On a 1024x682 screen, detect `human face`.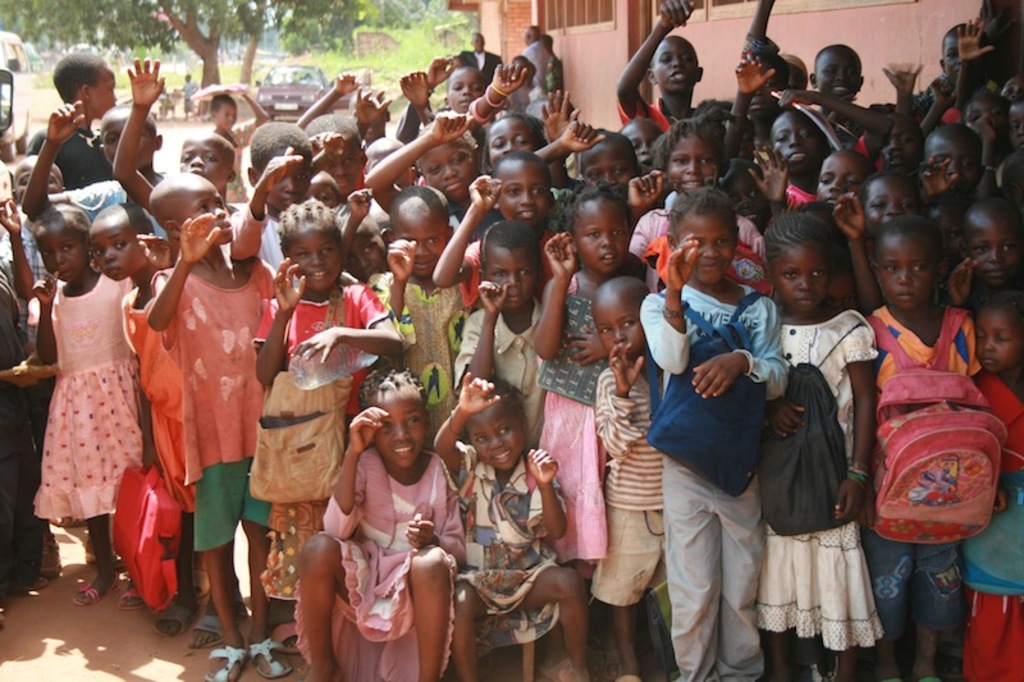
bbox=[600, 303, 639, 357].
